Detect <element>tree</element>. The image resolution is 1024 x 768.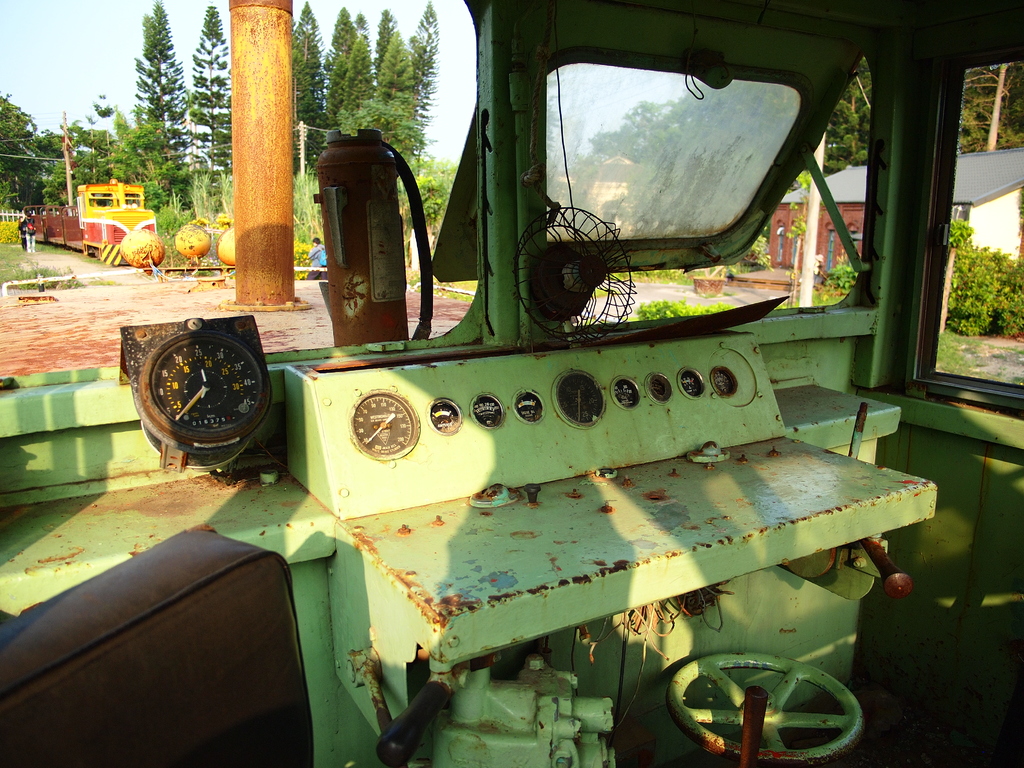
[367,92,433,251].
